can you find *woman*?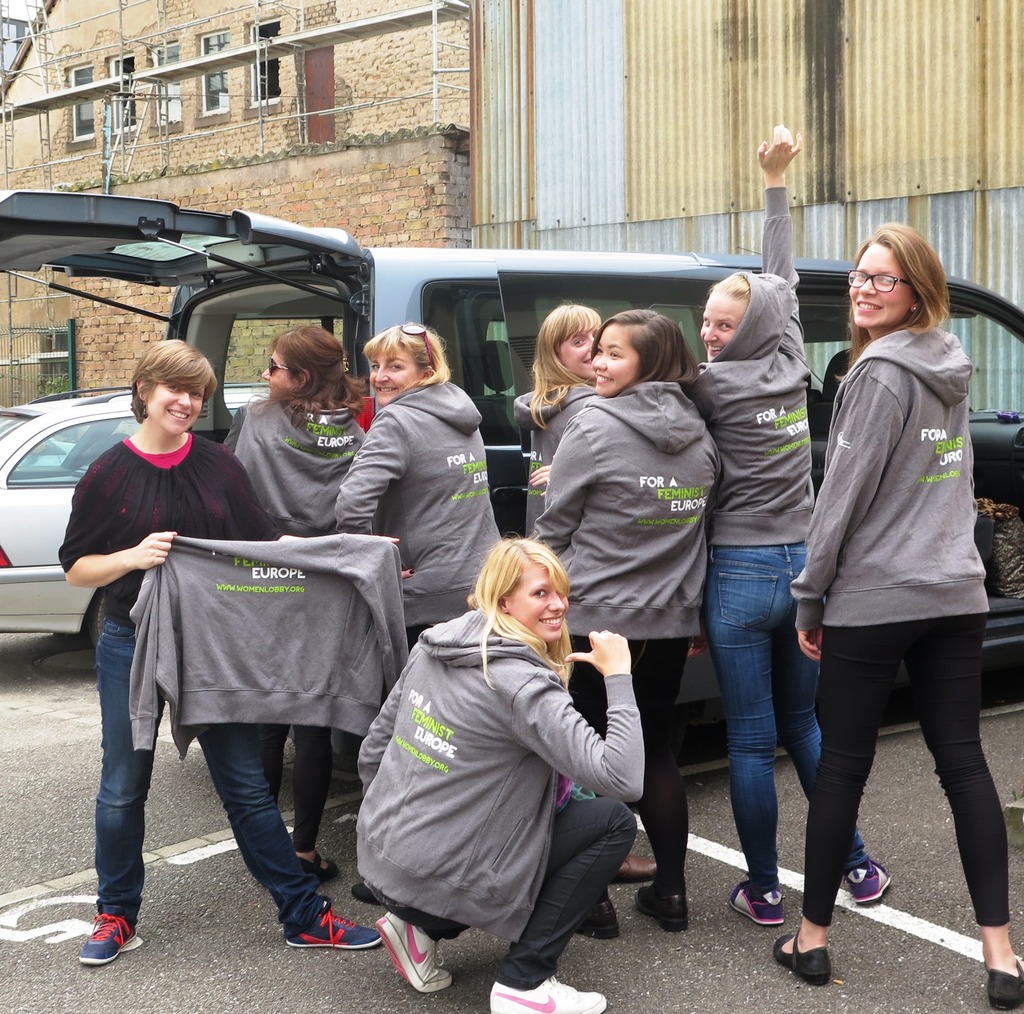
Yes, bounding box: 56/337/388/975.
